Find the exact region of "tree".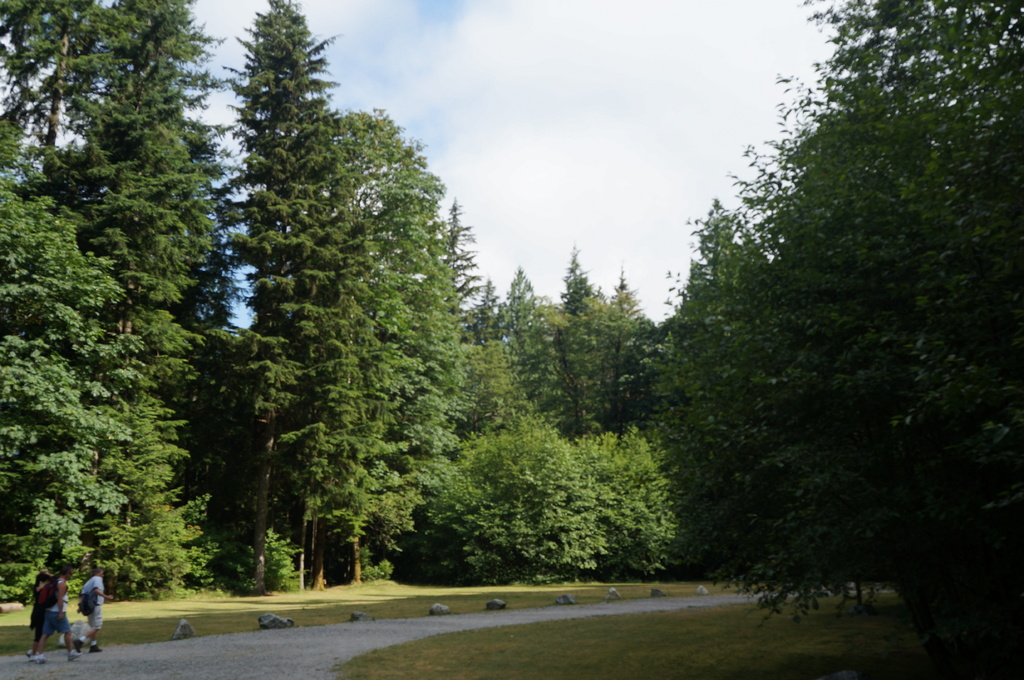
Exact region: 0,0,131,200.
